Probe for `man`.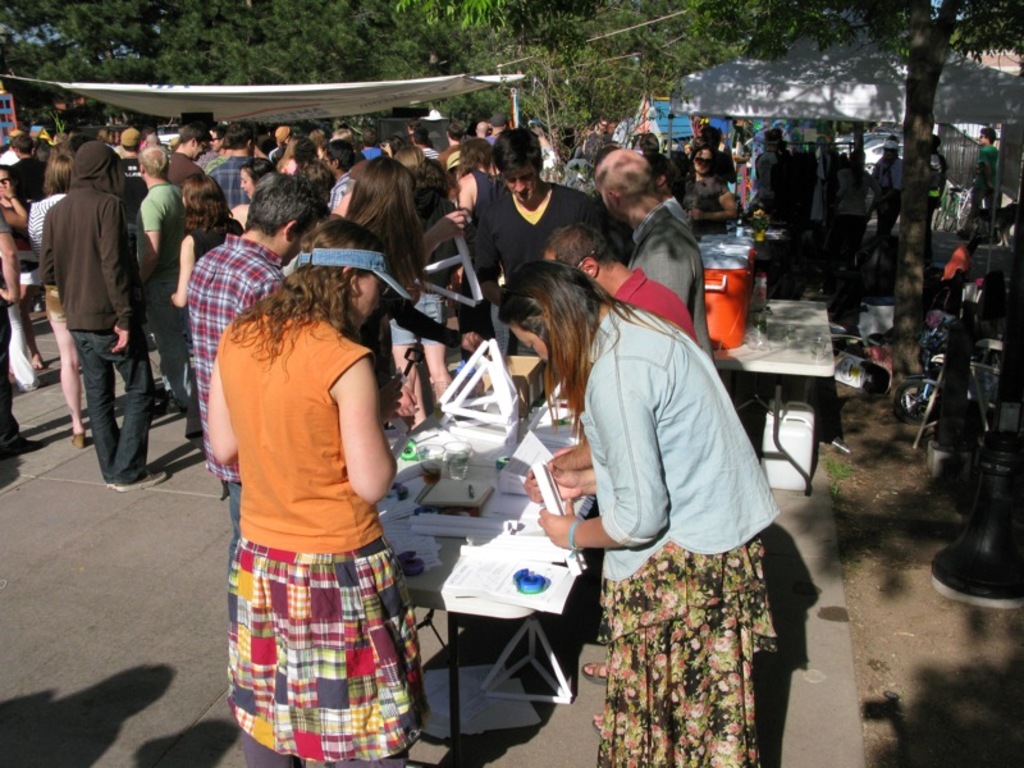
Probe result: {"left": 440, "top": 120, "right": 465, "bottom": 179}.
